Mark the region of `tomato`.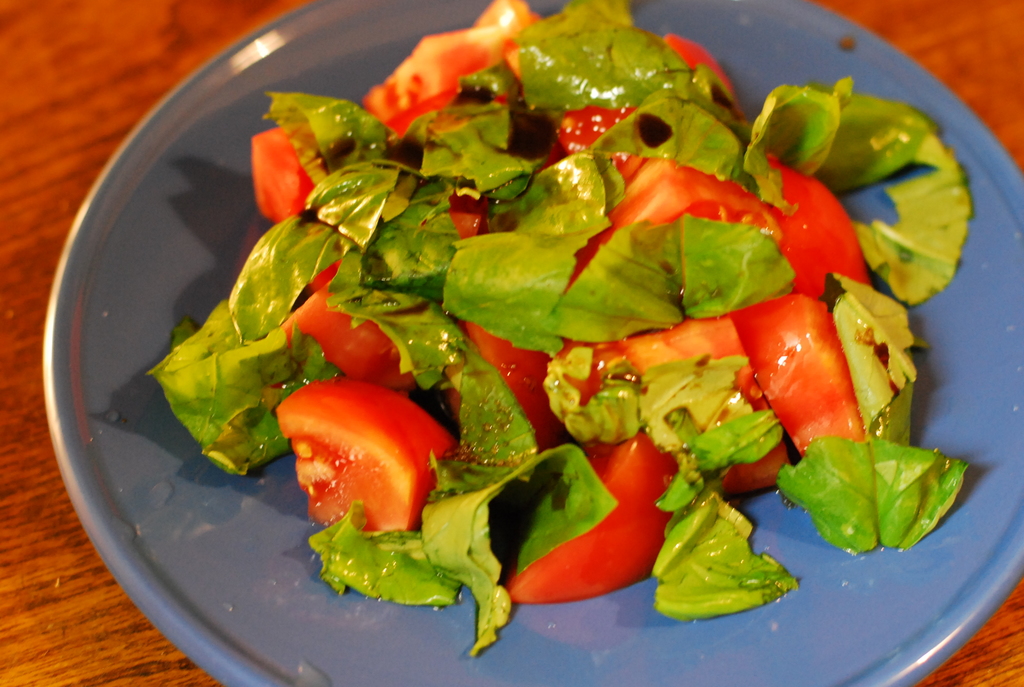
Region: BBox(362, 23, 493, 132).
